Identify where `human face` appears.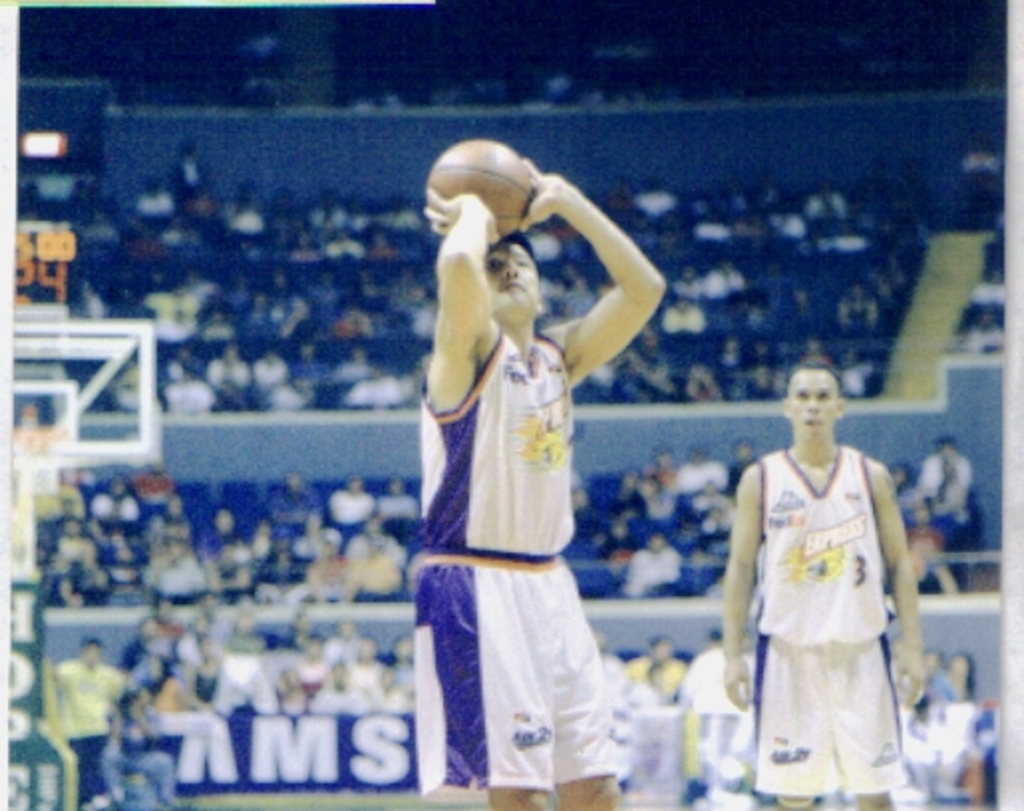
Appears at [left=787, top=368, right=835, bottom=433].
